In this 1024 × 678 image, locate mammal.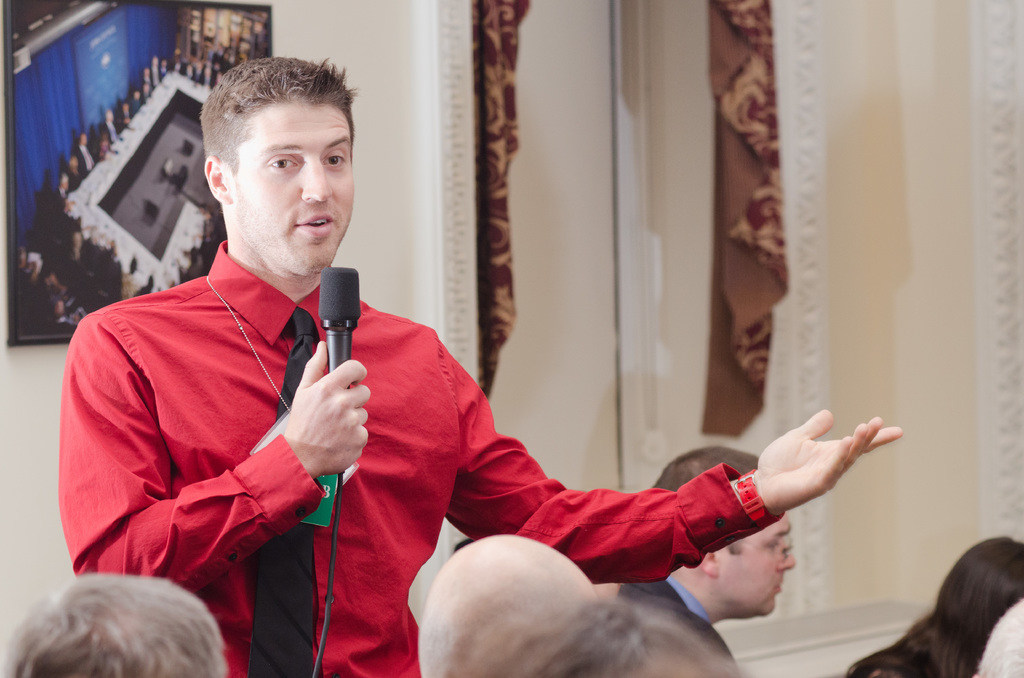
Bounding box: x1=608 y1=441 x2=797 y2=677.
